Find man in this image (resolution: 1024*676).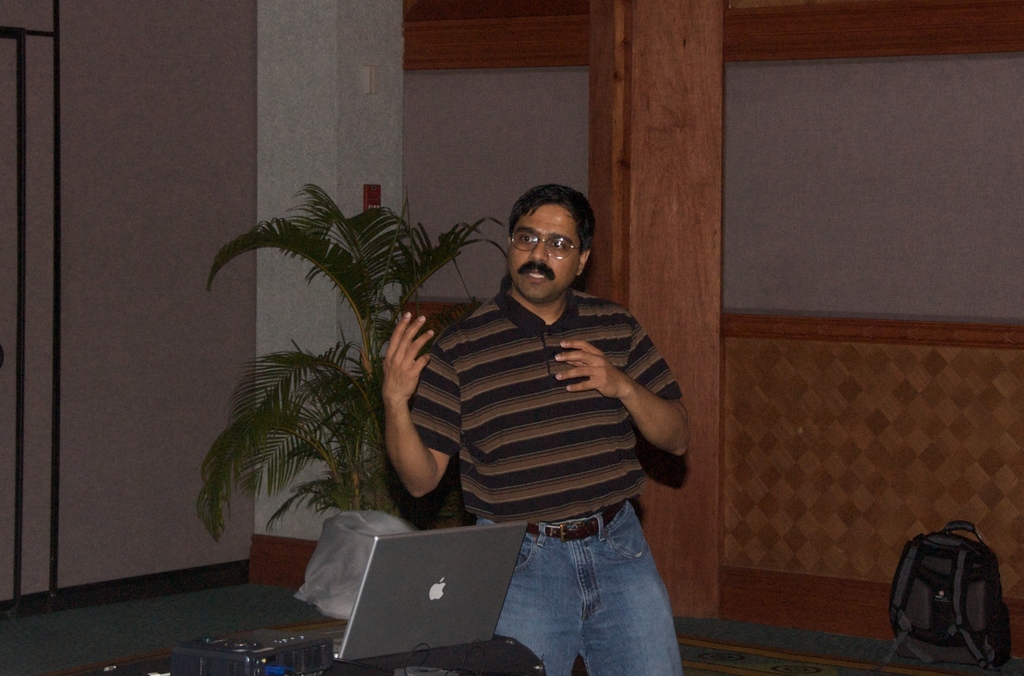
x1=342 y1=170 x2=701 y2=640.
